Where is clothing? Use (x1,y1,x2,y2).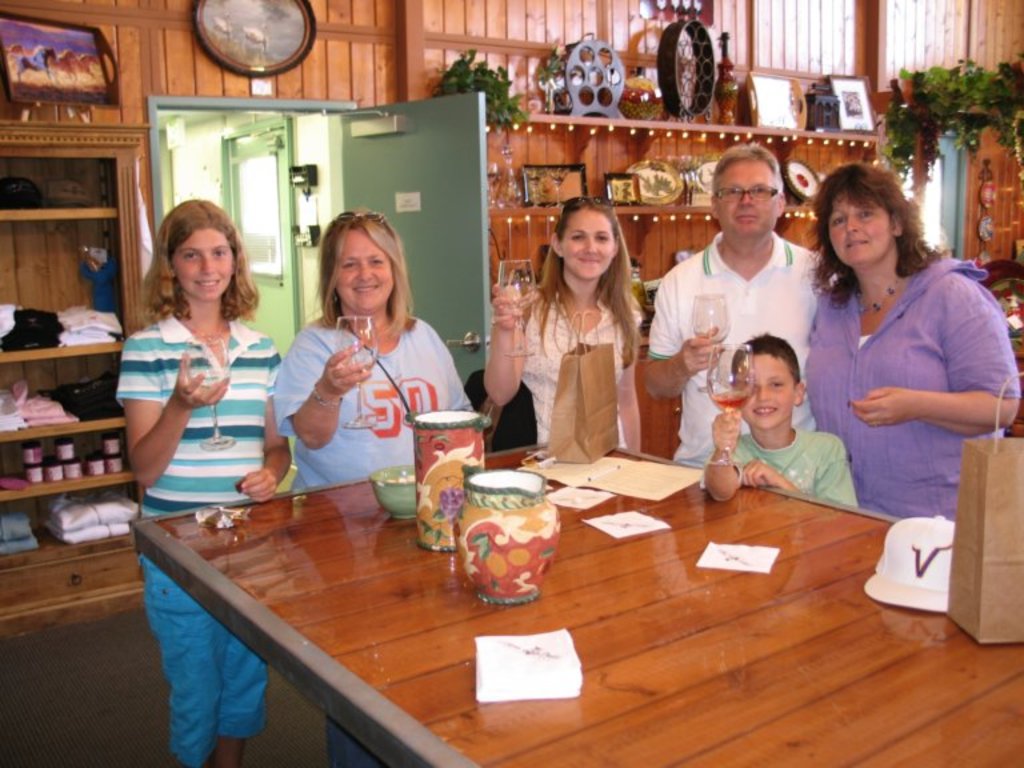
(41,520,131,545).
